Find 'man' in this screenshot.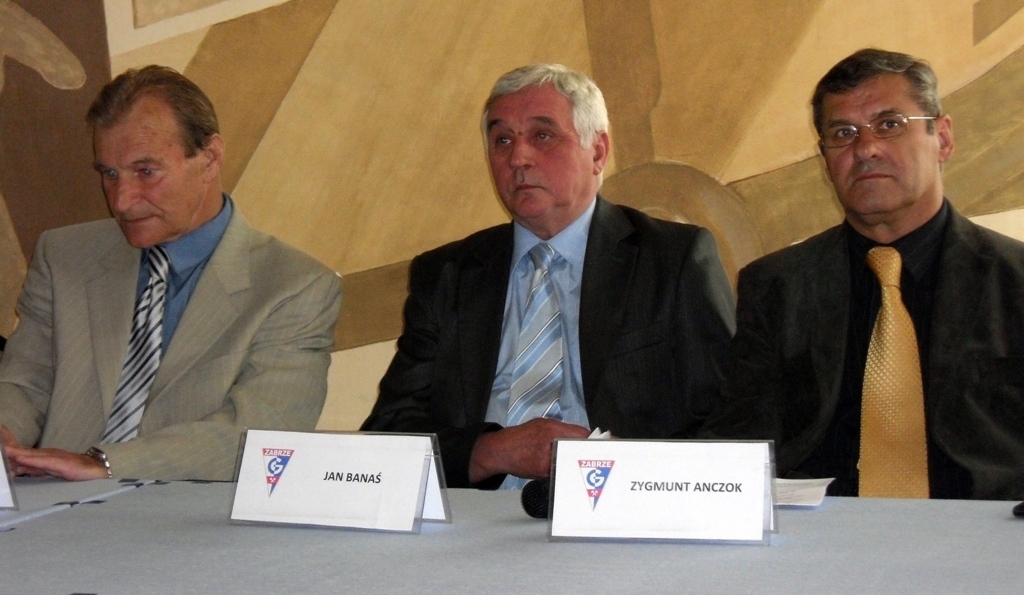
The bounding box for 'man' is region(353, 64, 747, 520).
